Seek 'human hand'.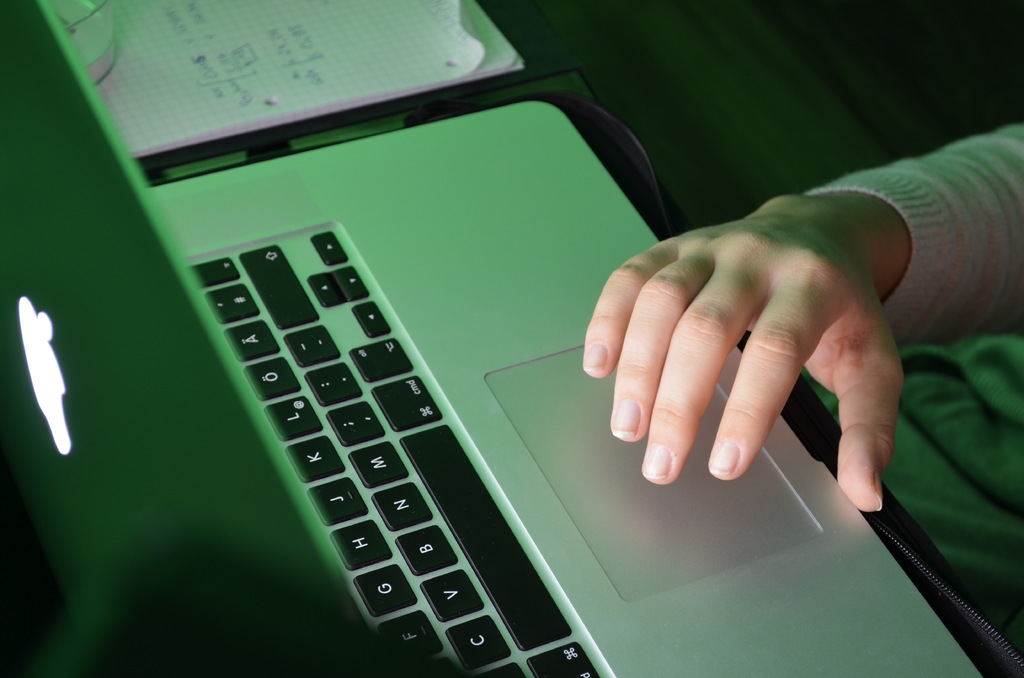
531:157:937:537.
